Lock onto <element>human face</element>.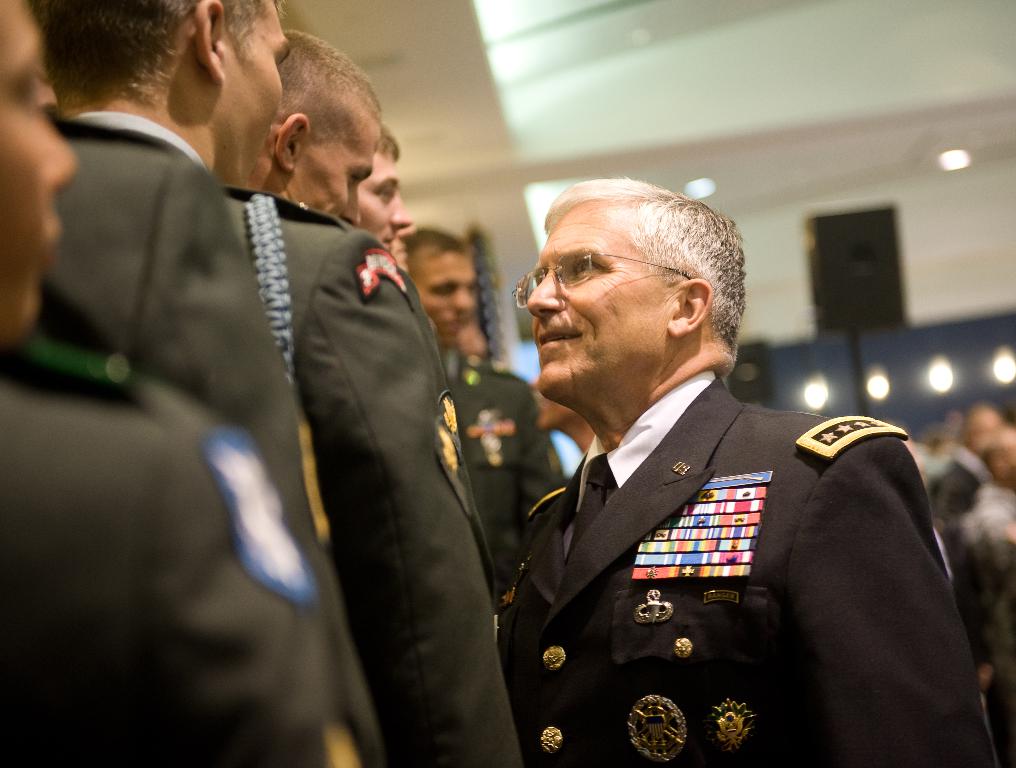
Locked: x1=0 y1=0 x2=80 y2=335.
